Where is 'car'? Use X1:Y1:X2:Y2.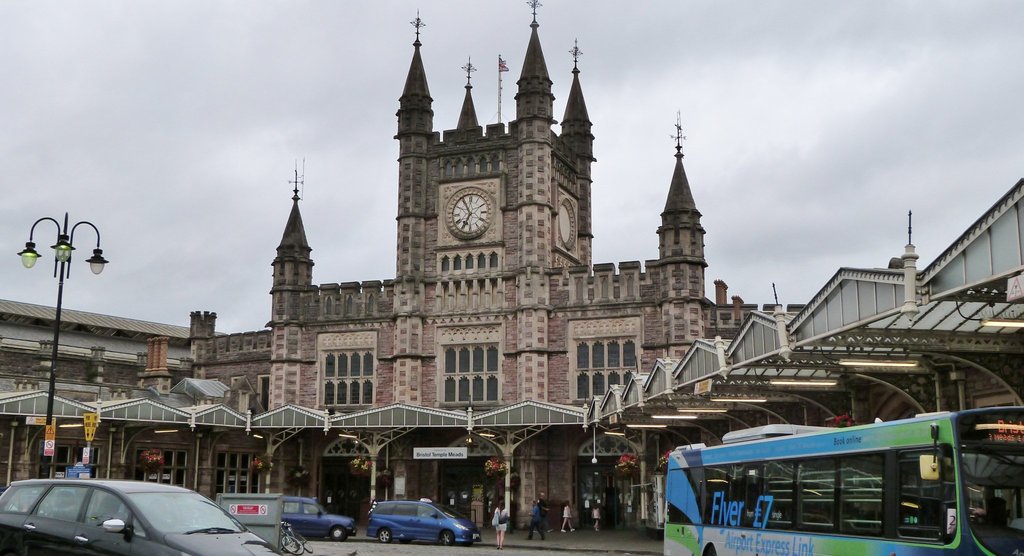
366:498:484:548.
